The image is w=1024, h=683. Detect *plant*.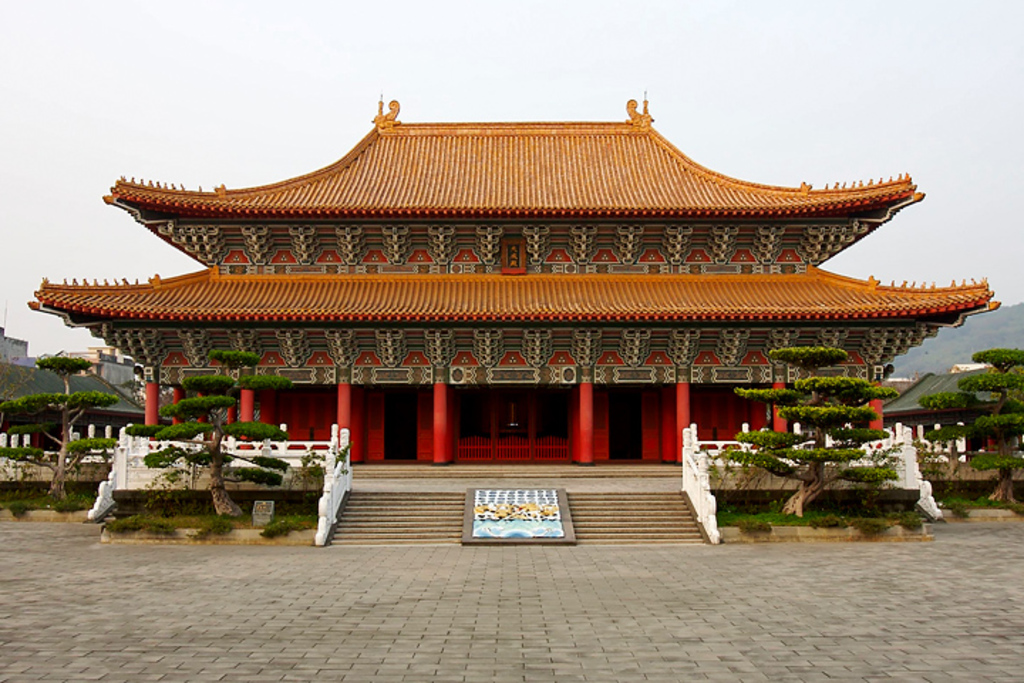
Detection: l=98, t=508, r=182, b=538.
